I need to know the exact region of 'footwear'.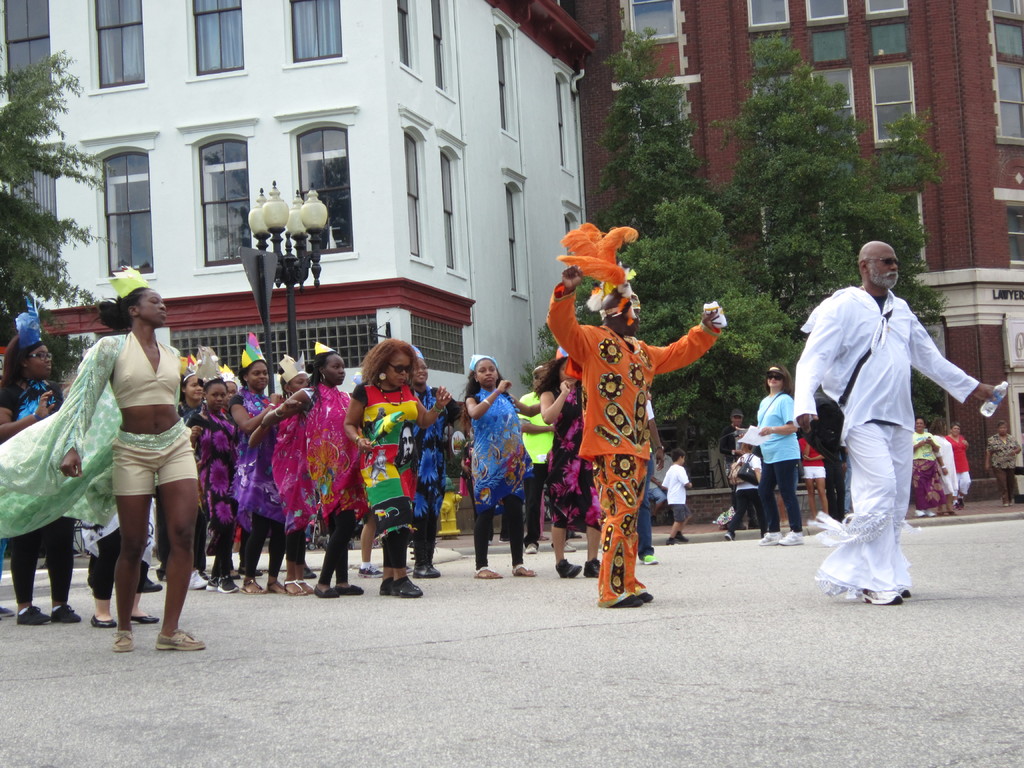
Region: box(948, 509, 957, 519).
